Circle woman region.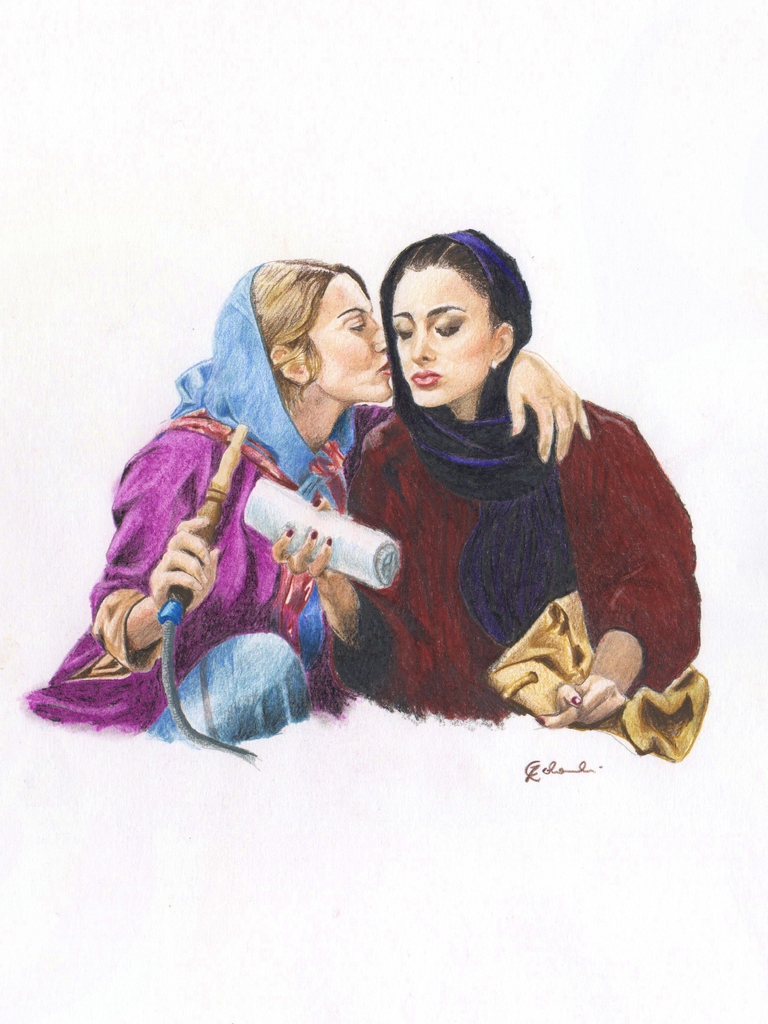
Region: (304, 216, 700, 751).
